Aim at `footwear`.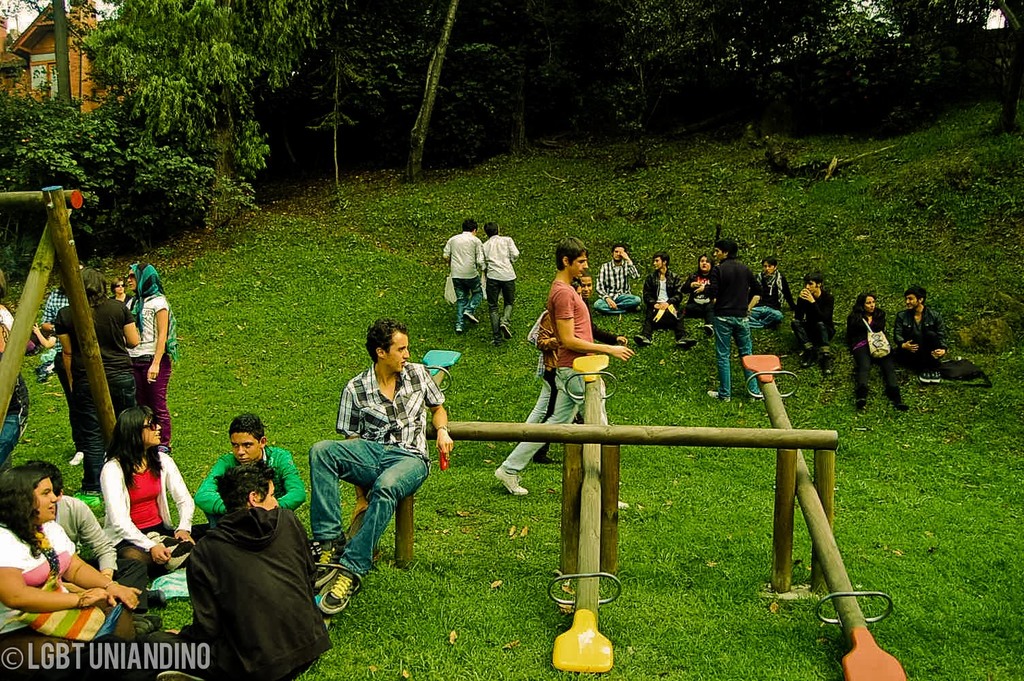
Aimed at [494, 466, 531, 500].
